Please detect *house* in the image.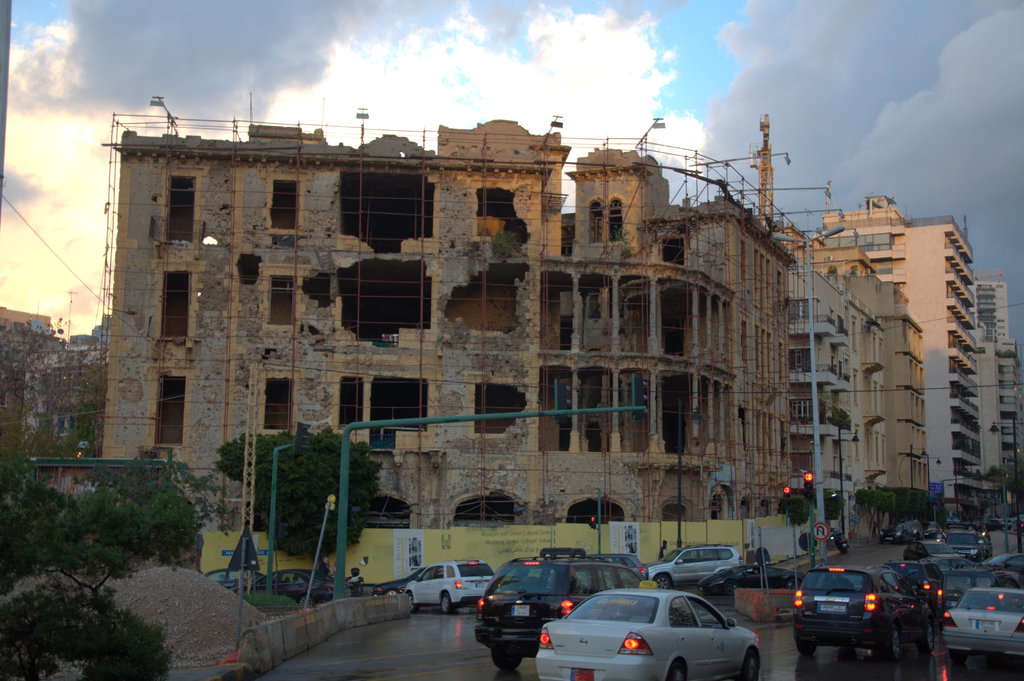
l=112, t=111, r=794, b=547.
